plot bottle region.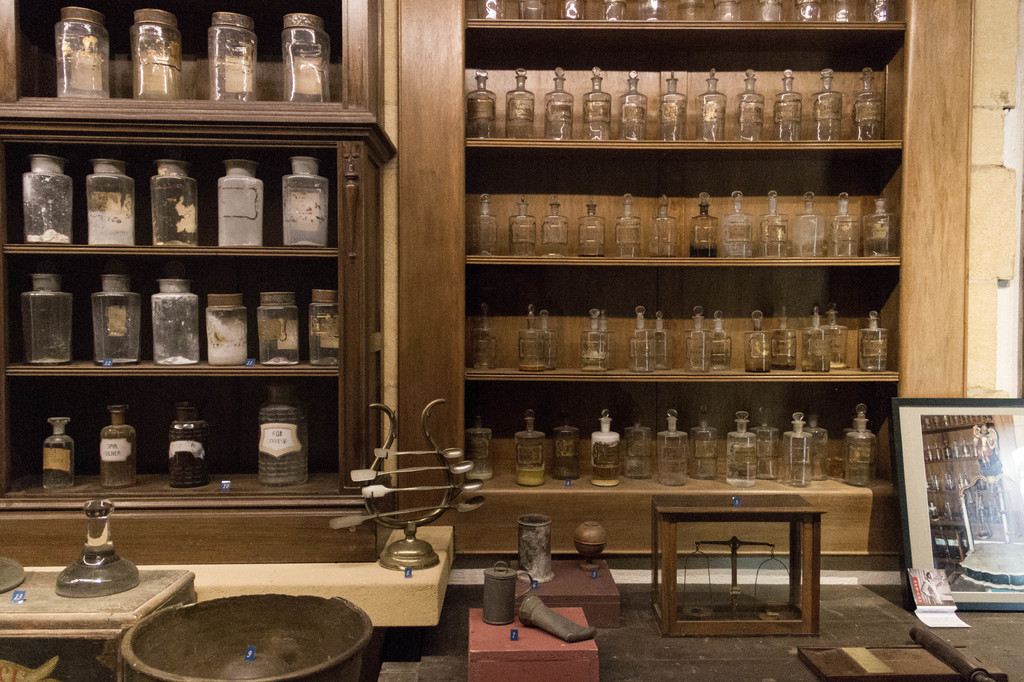
Plotted at box(153, 281, 196, 363).
